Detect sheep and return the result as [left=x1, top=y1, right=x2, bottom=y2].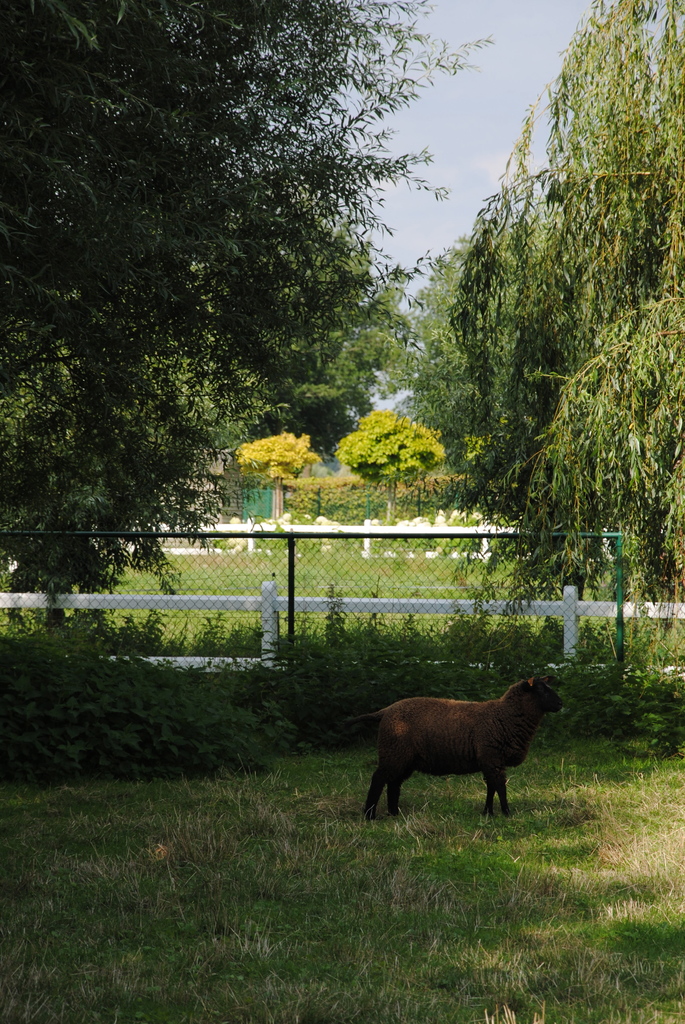
[left=353, top=668, right=572, bottom=827].
